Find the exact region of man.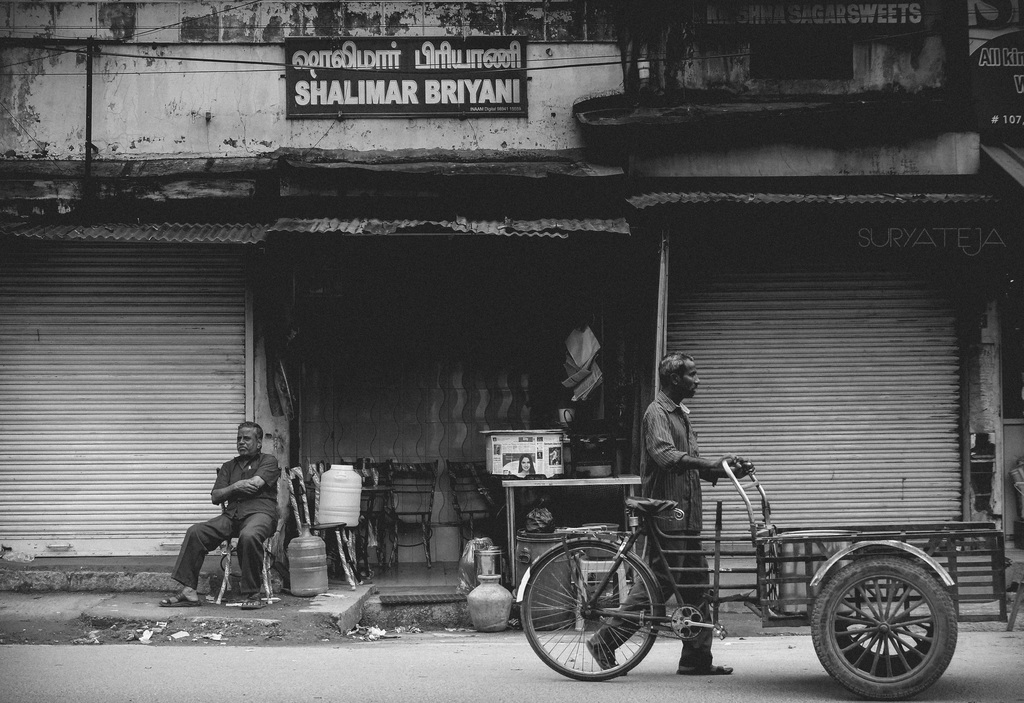
Exact region: x1=584 y1=351 x2=754 y2=669.
